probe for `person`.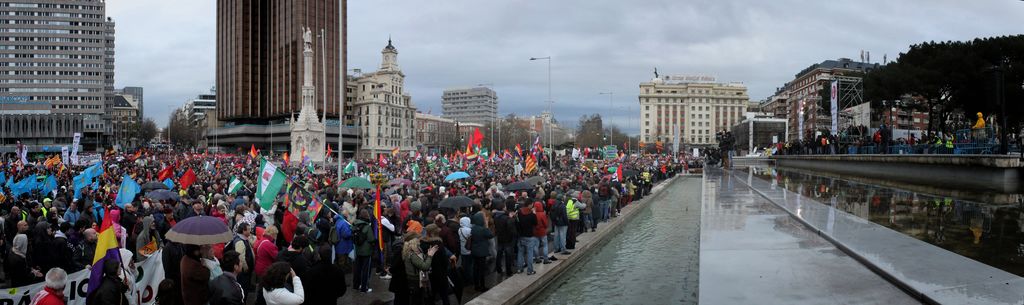
Probe result: region(28, 268, 70, 304).
